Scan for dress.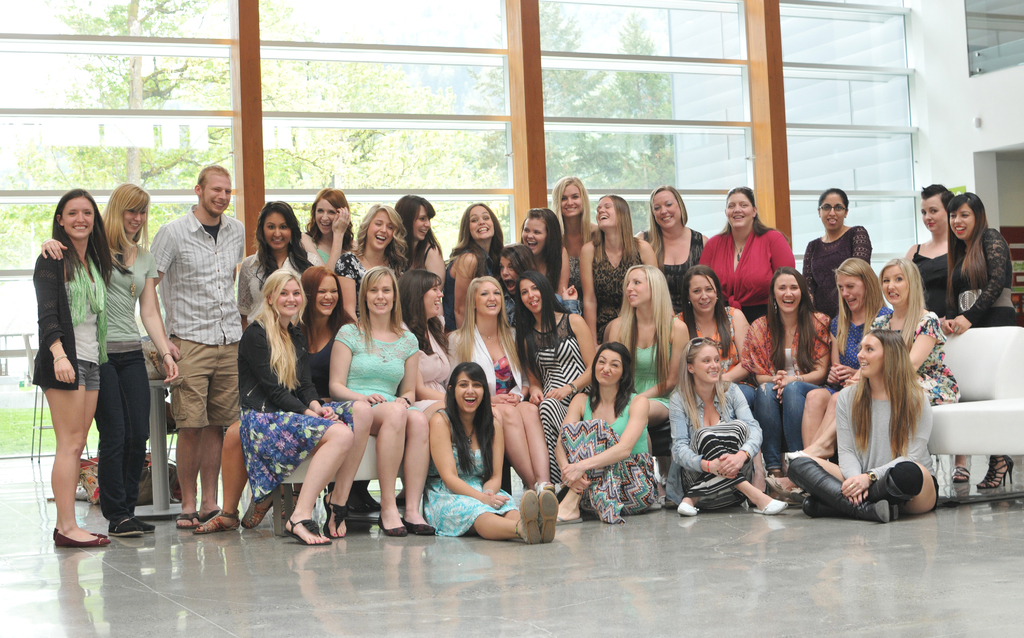
Scan result: (422, 411, 518, 536).
